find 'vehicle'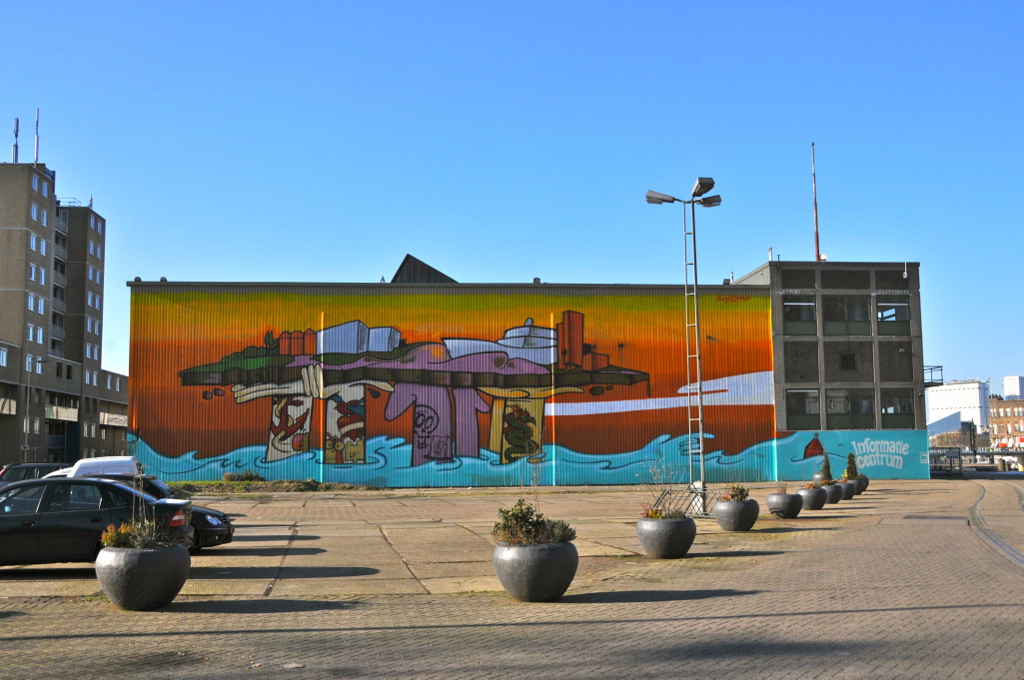
l=0, t=467, r=162, b=516
